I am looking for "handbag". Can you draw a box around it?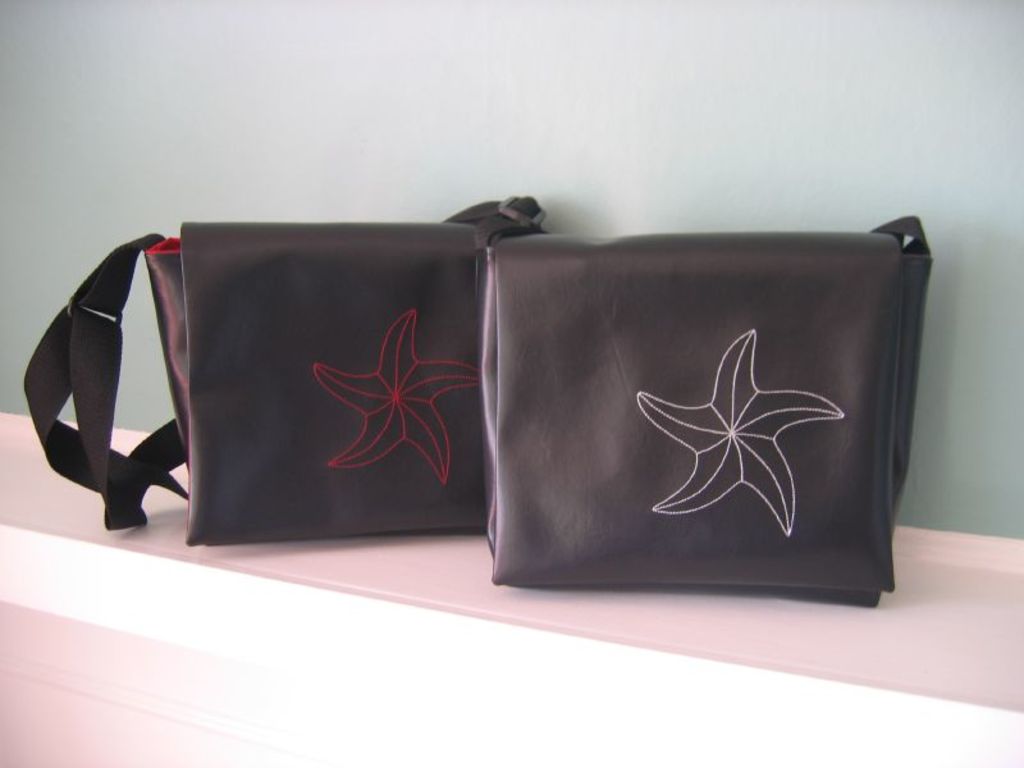
Sure, the bounding box is bbox=(477, 215, 932, 605).
